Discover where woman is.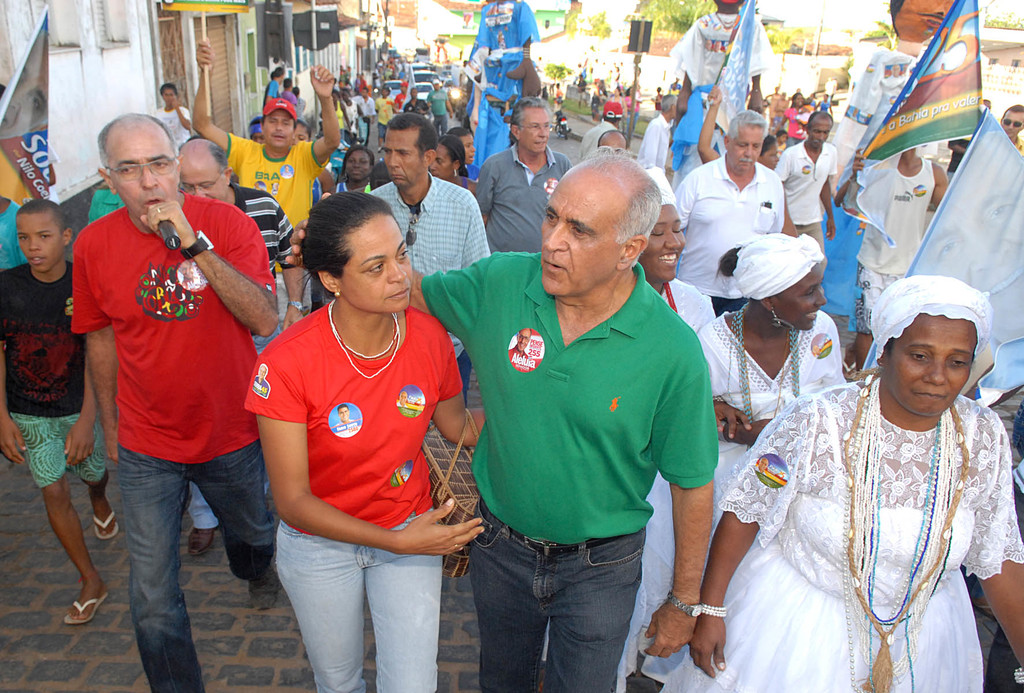
Discovered at pyautogui.locateOnScreen(696, 86, 781, 171).
